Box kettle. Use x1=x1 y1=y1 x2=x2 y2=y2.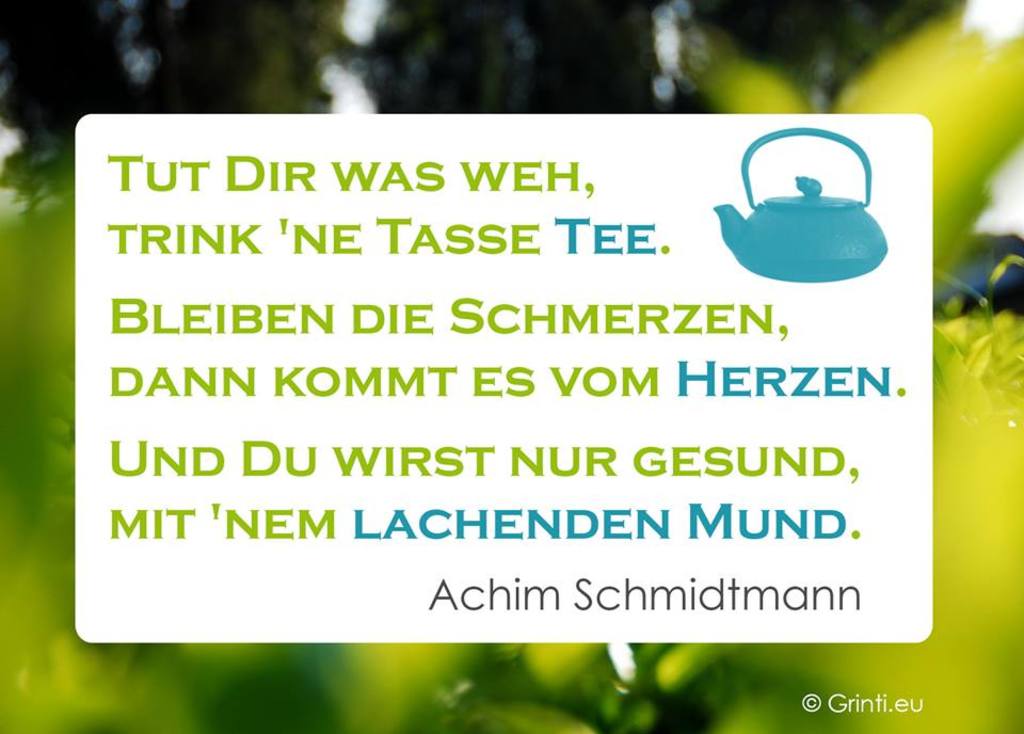
x1=708 y1=125 x2=890 y2=290.
